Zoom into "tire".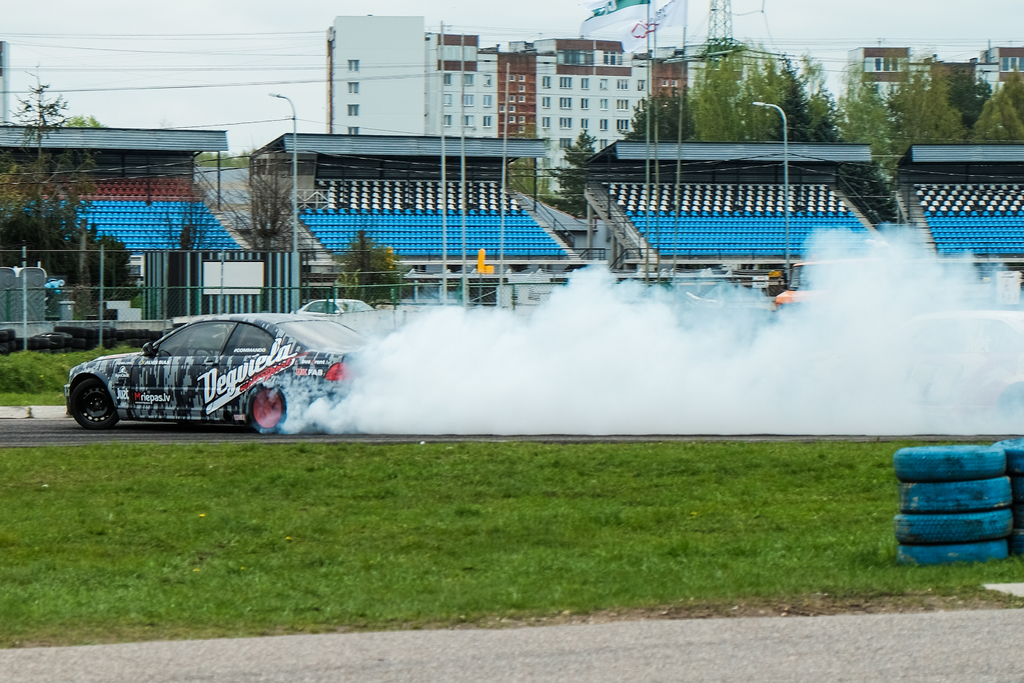
Zoom target: bbox=(892, 447, 1004, 482).
